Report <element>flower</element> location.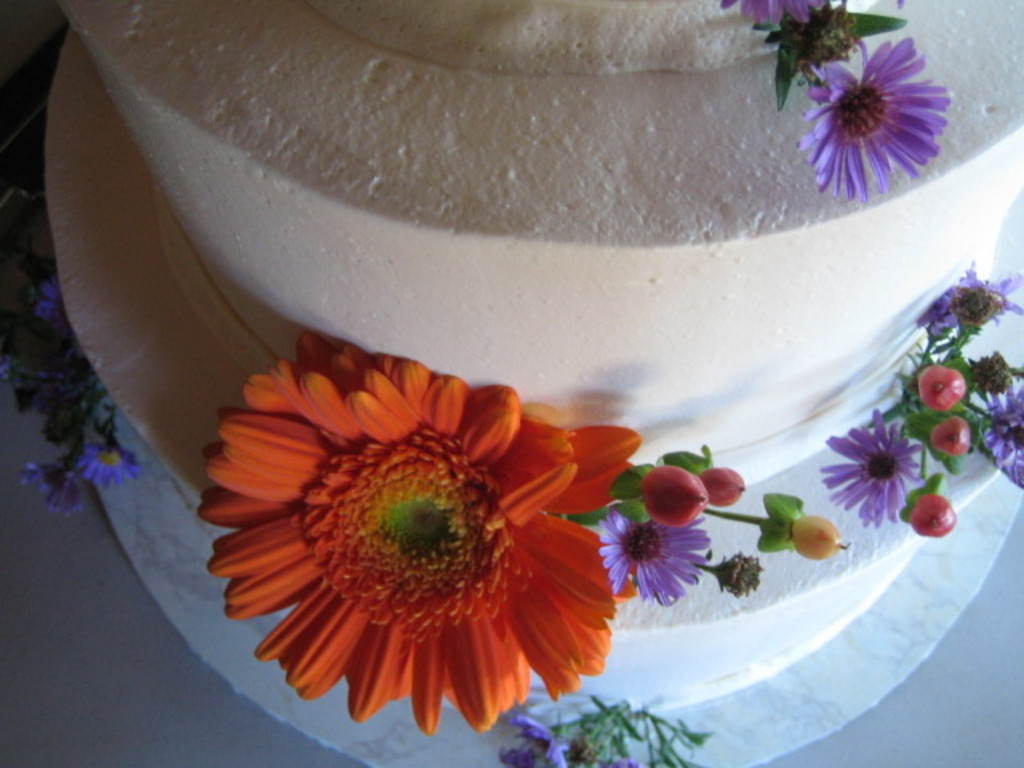
Report: l=78, t=435, r=152, b=491.
